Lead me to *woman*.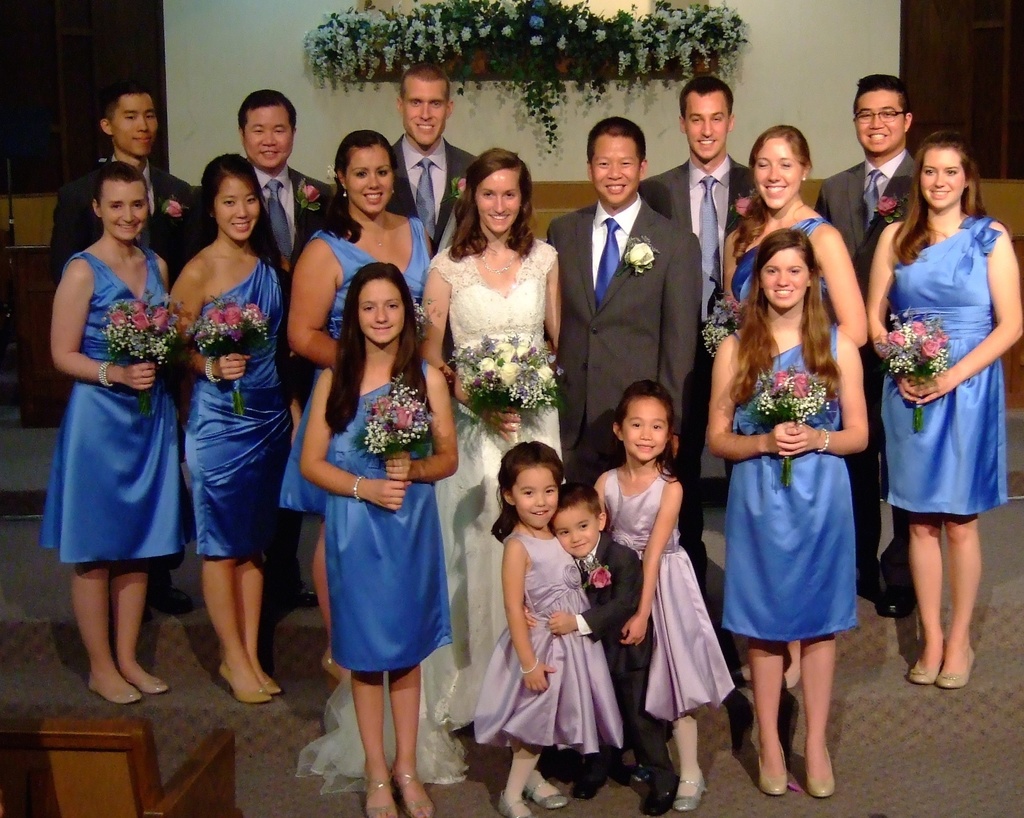
Lead to BBox(287, 131, 433, 686).
